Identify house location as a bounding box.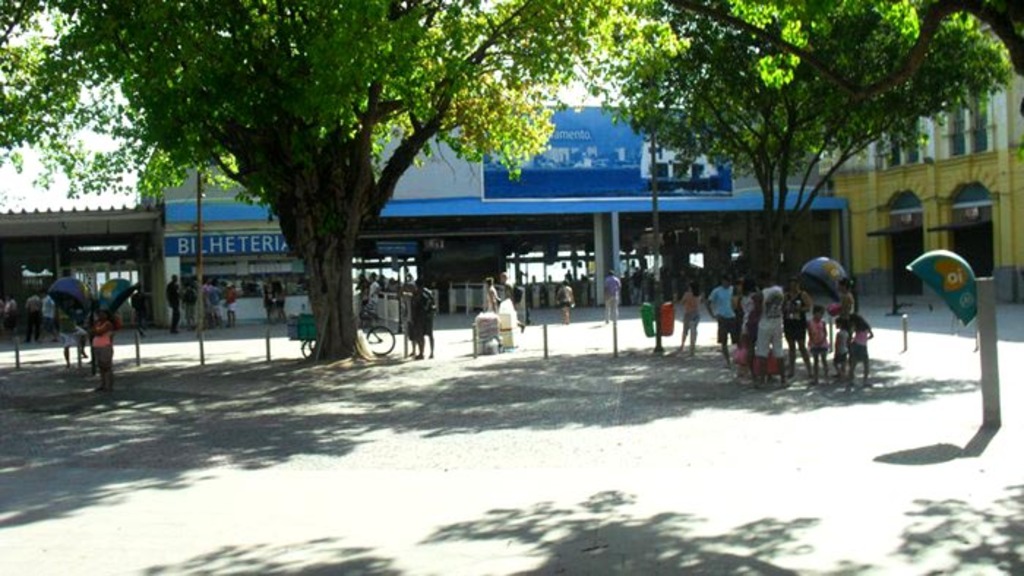
<bbox>89, 41, 960, 351</bbox>.
